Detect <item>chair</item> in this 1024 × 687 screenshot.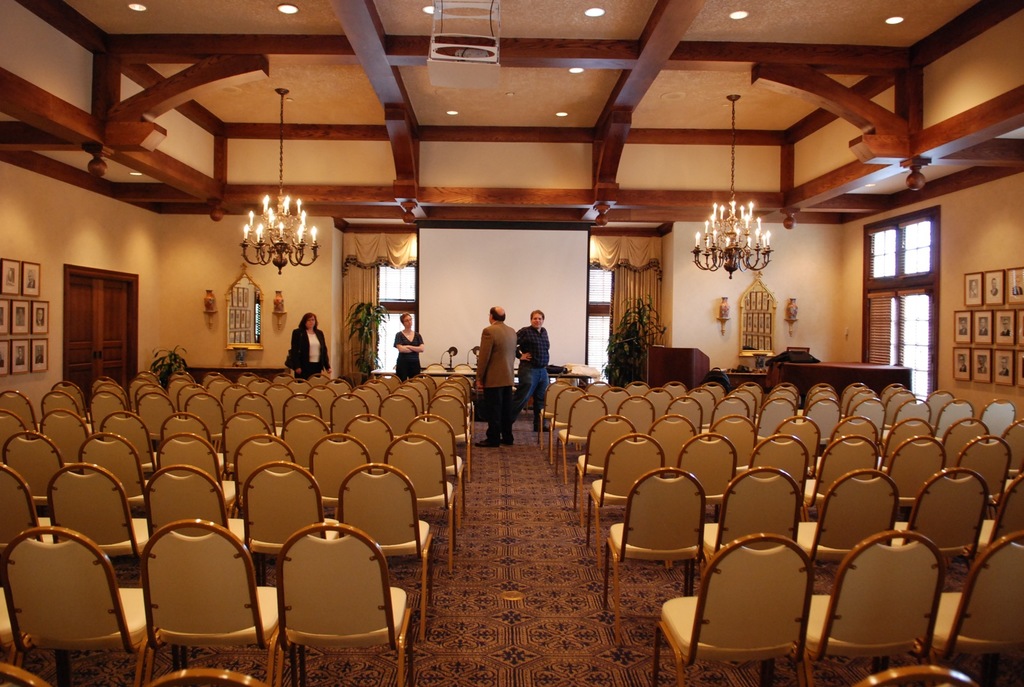
Detection: left=260, top=535, right=417, bottom=674.
